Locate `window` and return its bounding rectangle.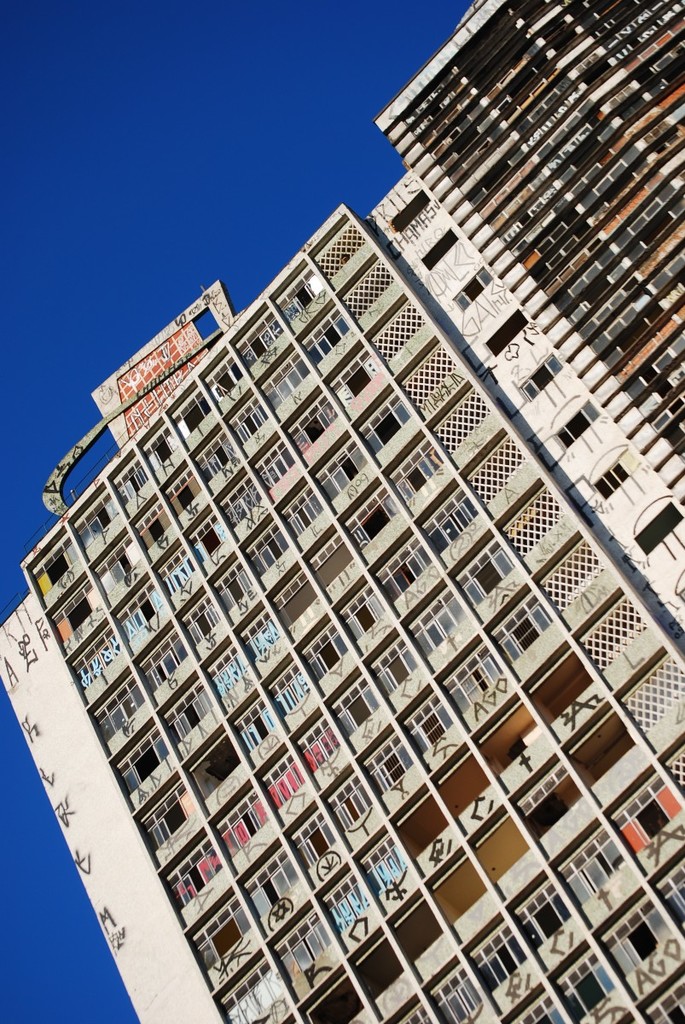
235 697 276 755.
